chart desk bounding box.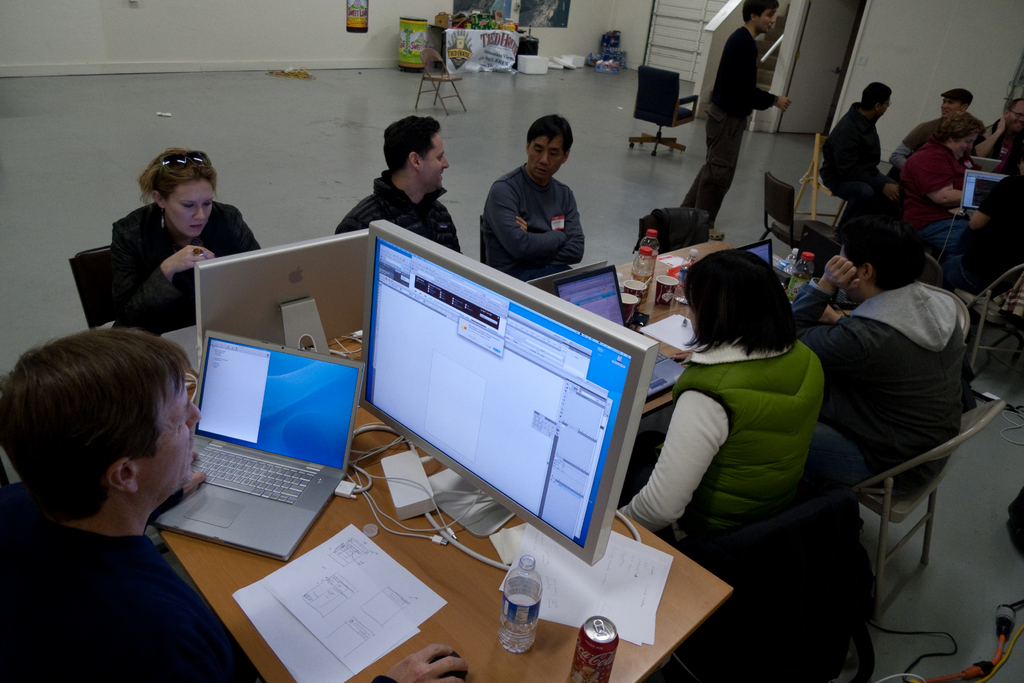
Charted: [left=152, top=337, right=732, bottom=682].
